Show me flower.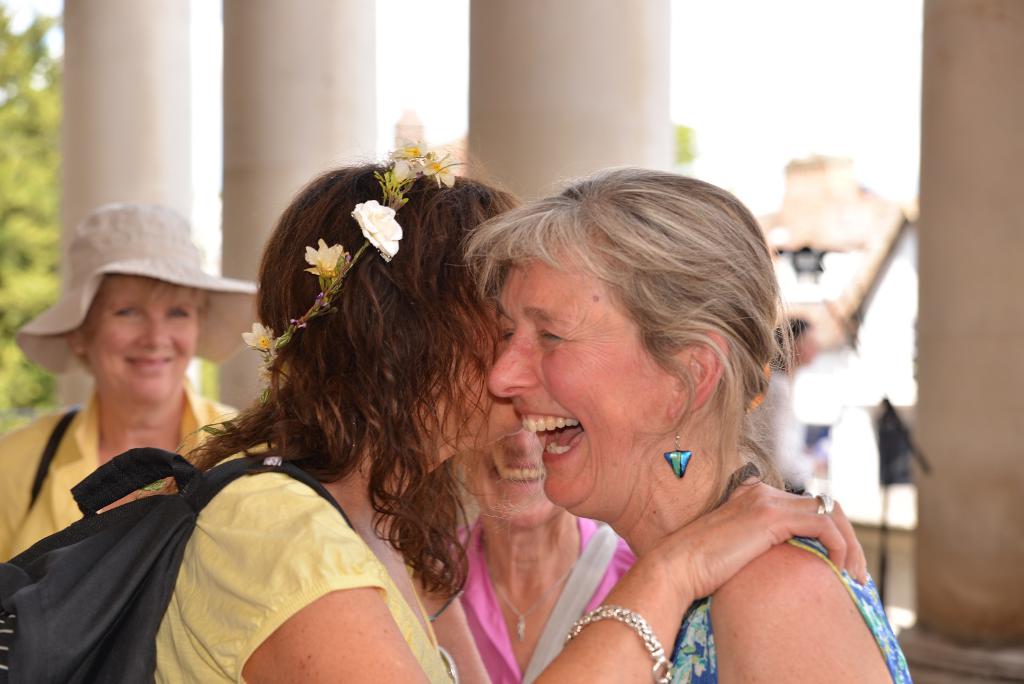
flower is here: (left=295, top=232, right=346, bottom=280).
